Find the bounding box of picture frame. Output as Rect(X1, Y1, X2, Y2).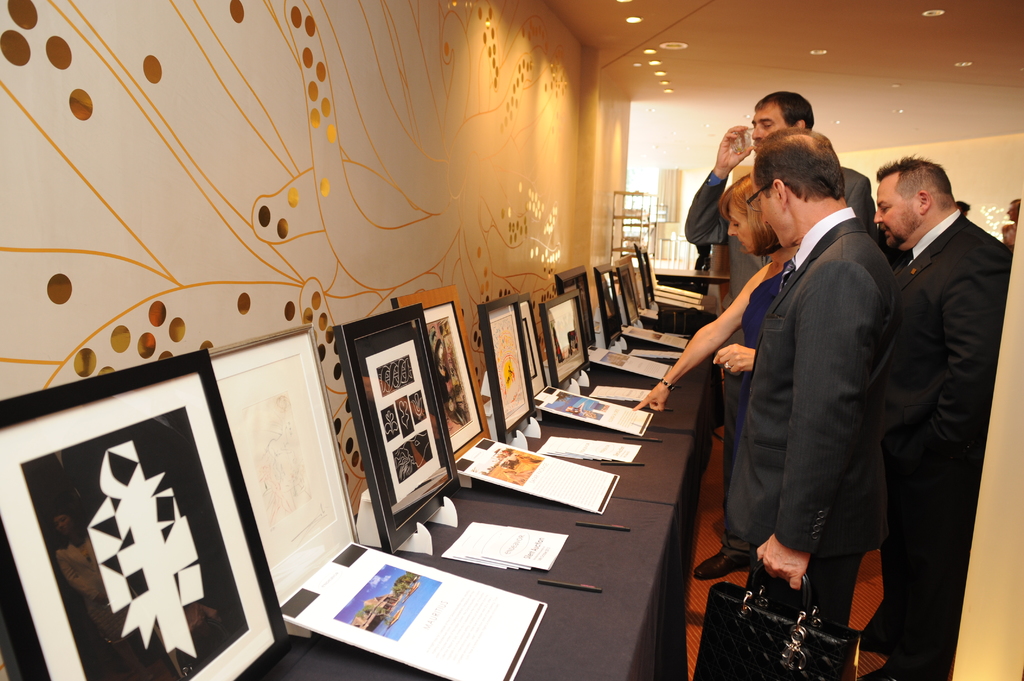
Rect(542, 289, 588, 384).
